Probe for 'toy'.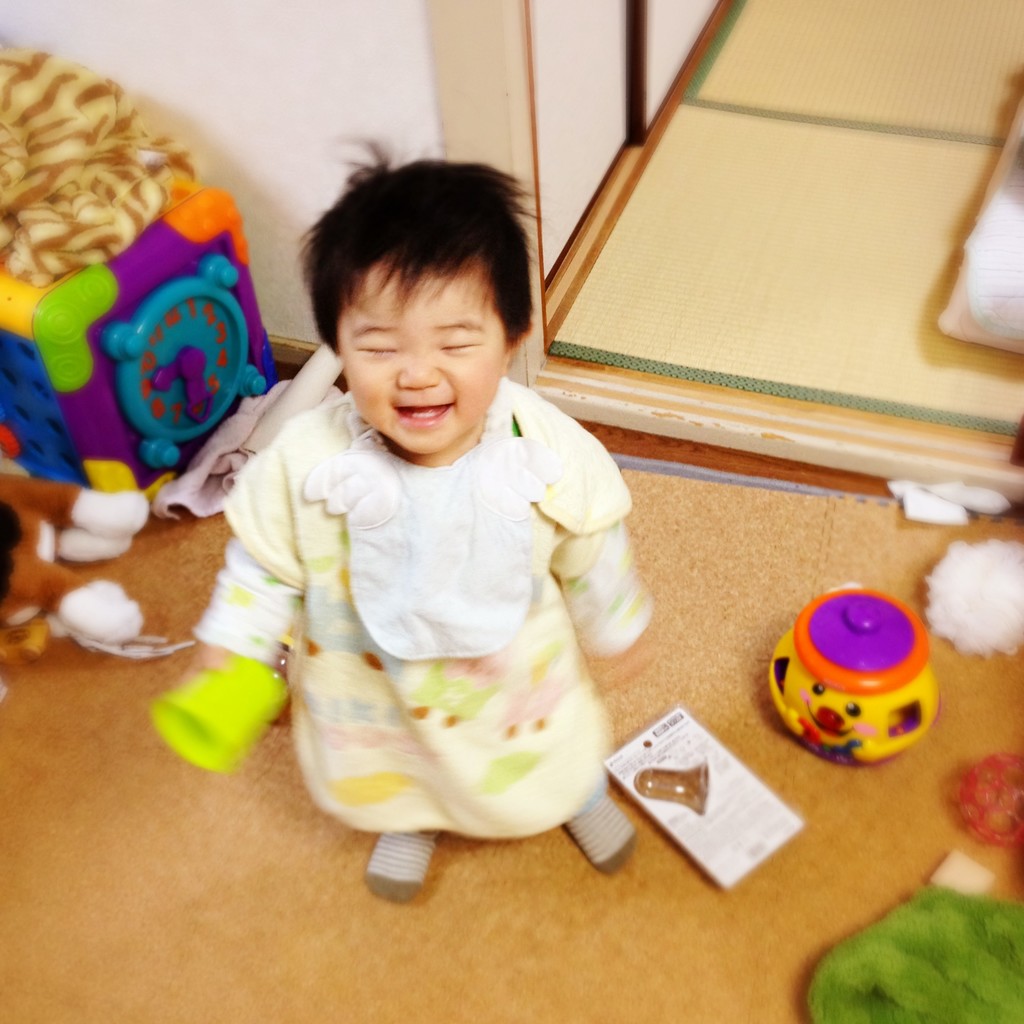
Probe result: 941 544 1023 640.
